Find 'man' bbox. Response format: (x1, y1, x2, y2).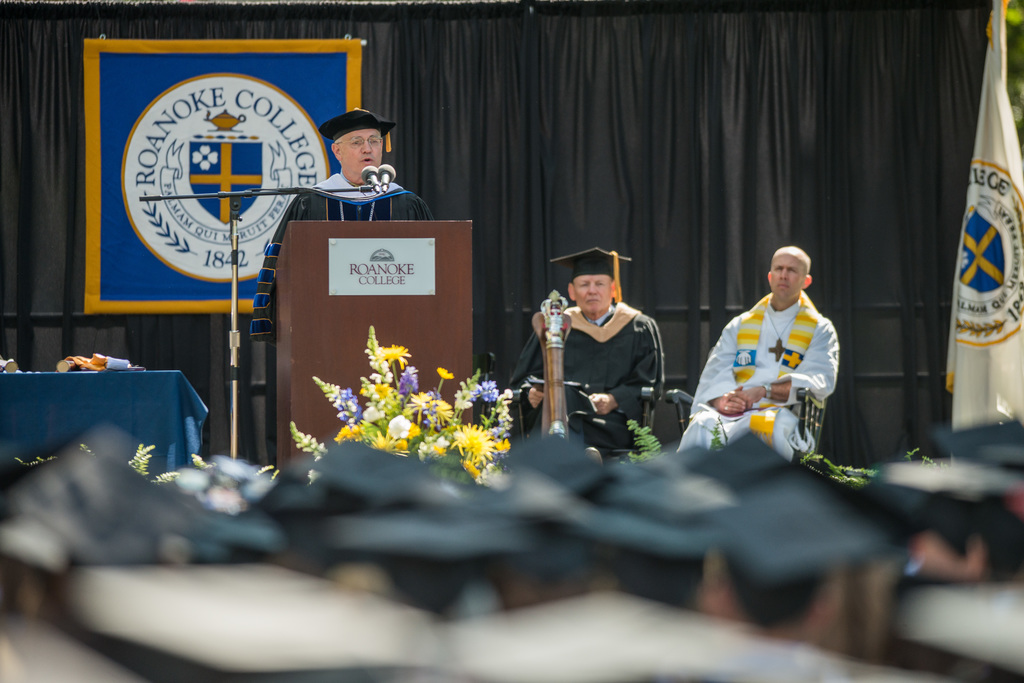
(261, 116, 436, 438).
